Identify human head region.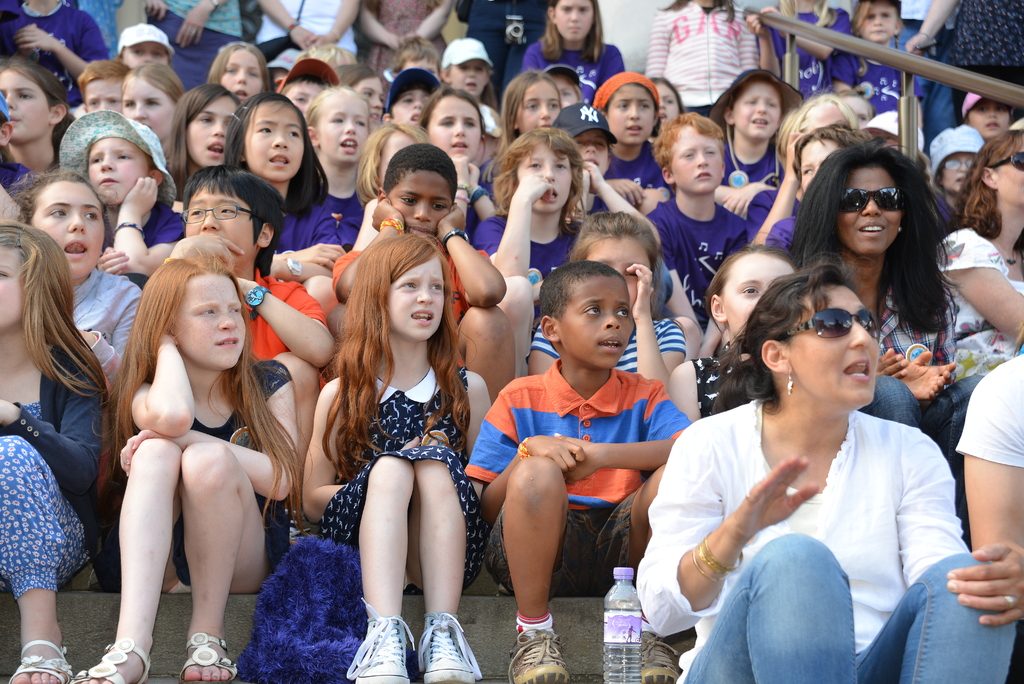
Region: {"x1": 810, "y1": 138, "x2": 910, "y2": 252}.
